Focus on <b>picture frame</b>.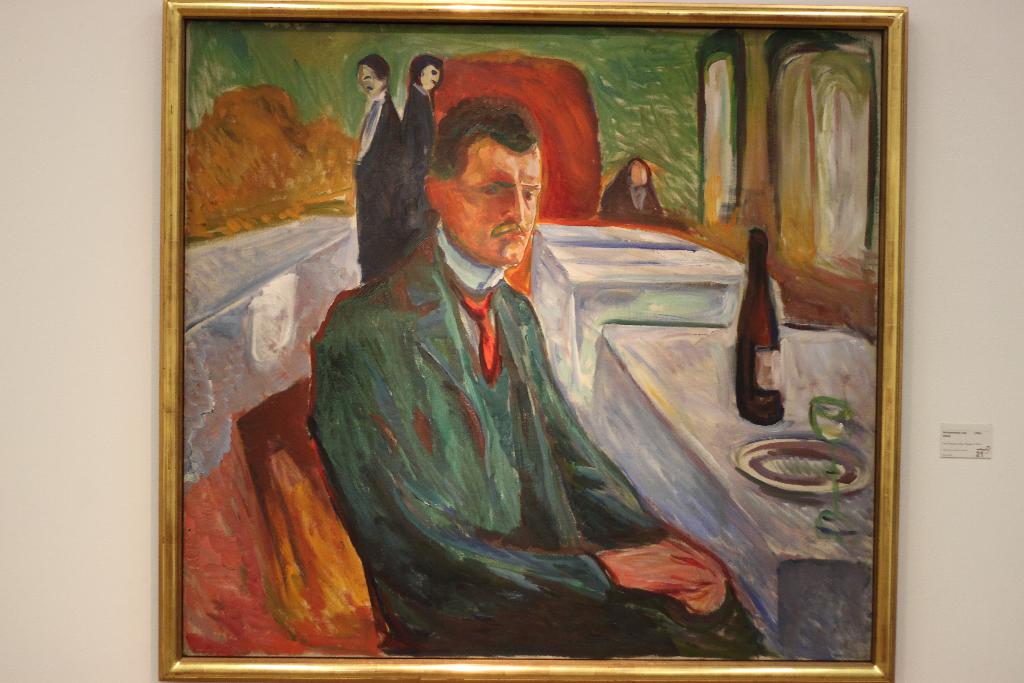
Focused at l=159, t=0, r=905, b=682.
